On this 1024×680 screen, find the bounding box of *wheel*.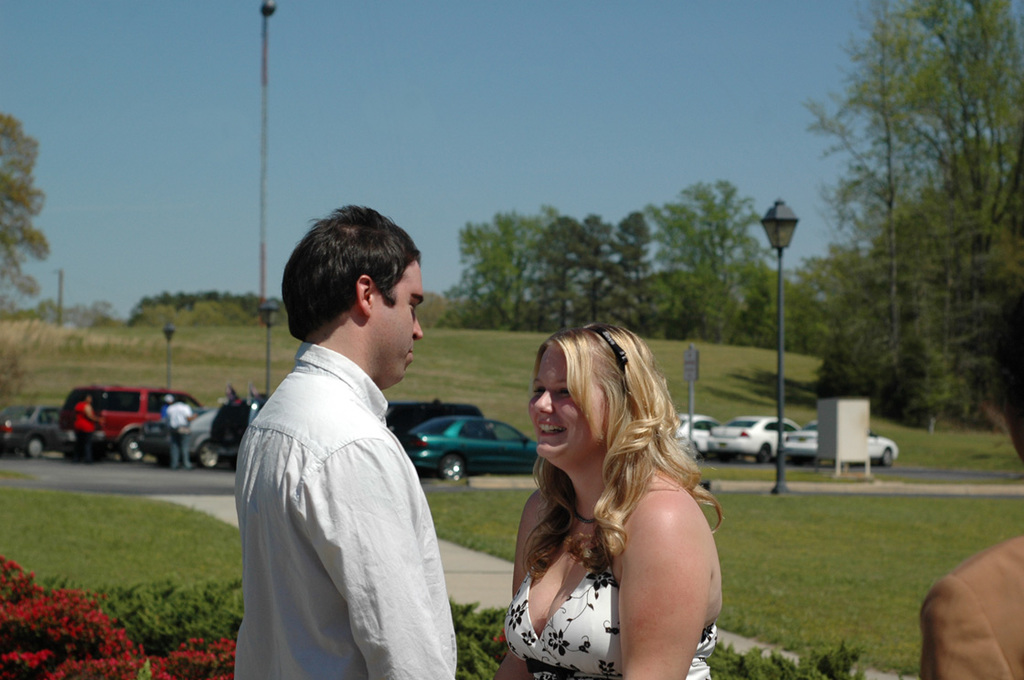
Bounding box: {"left": 26, "top": 438, "right": 46, "bottom": 457}.
